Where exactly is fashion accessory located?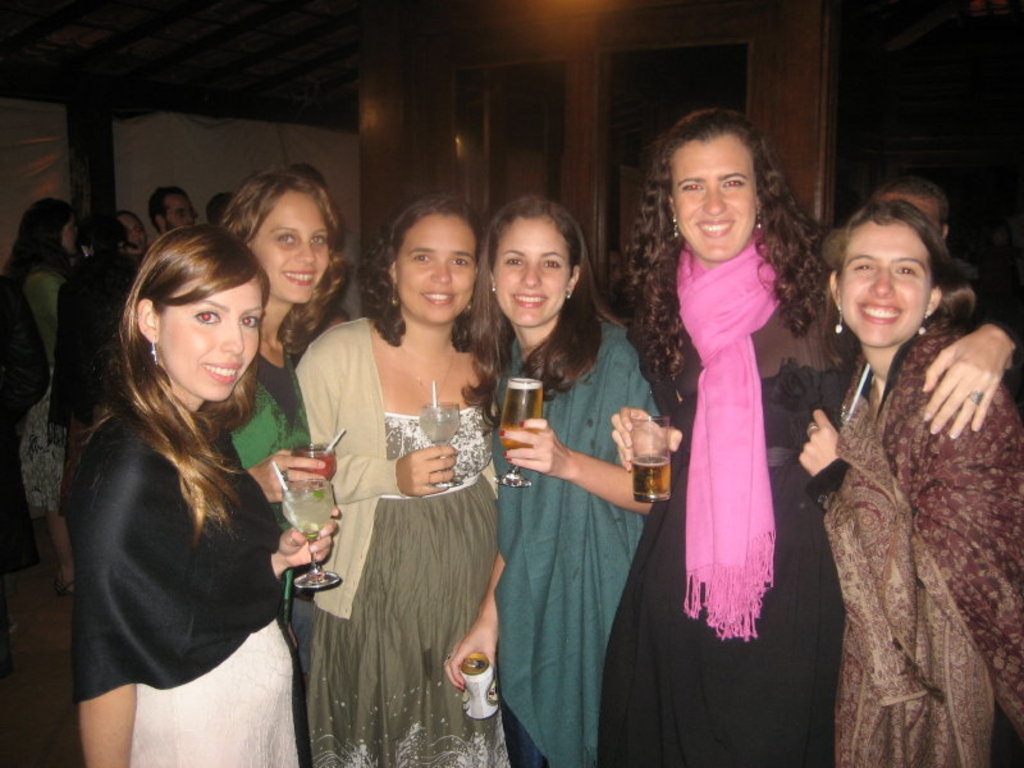
Its bounding box is box(287, 532, 298, 547).
